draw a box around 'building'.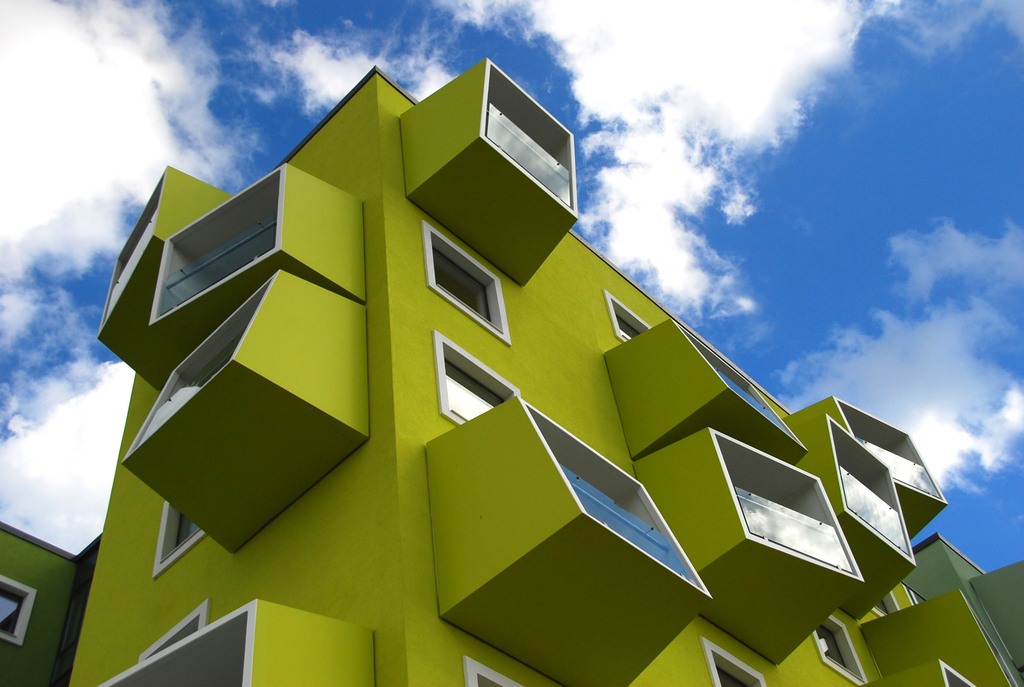
Rect(0, 522, 102, 686).
